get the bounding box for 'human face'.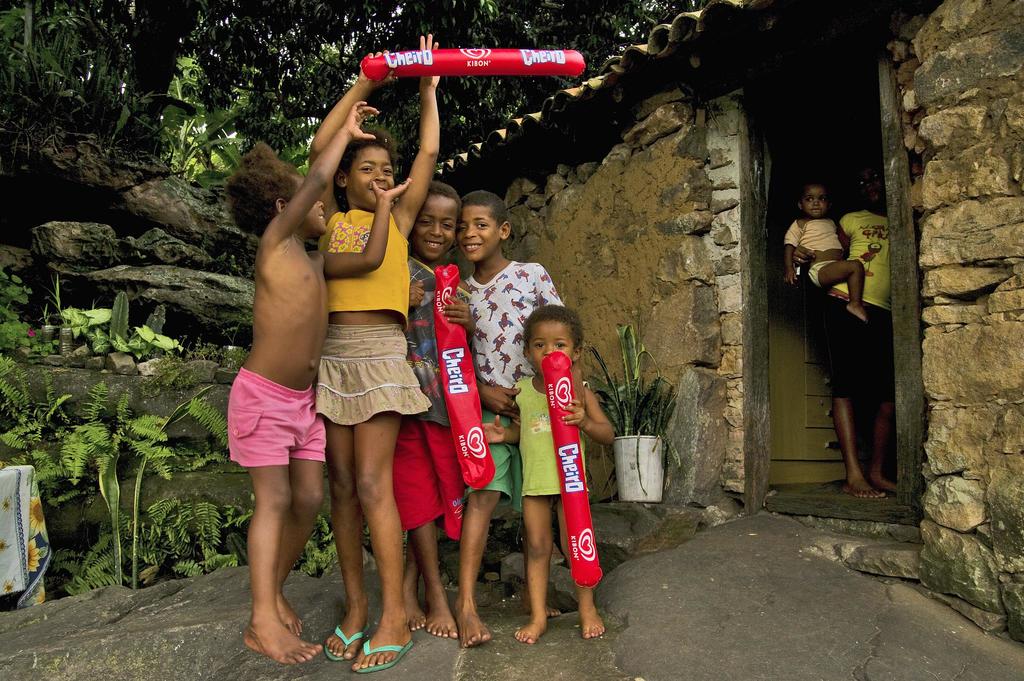
346:147:395:204.
